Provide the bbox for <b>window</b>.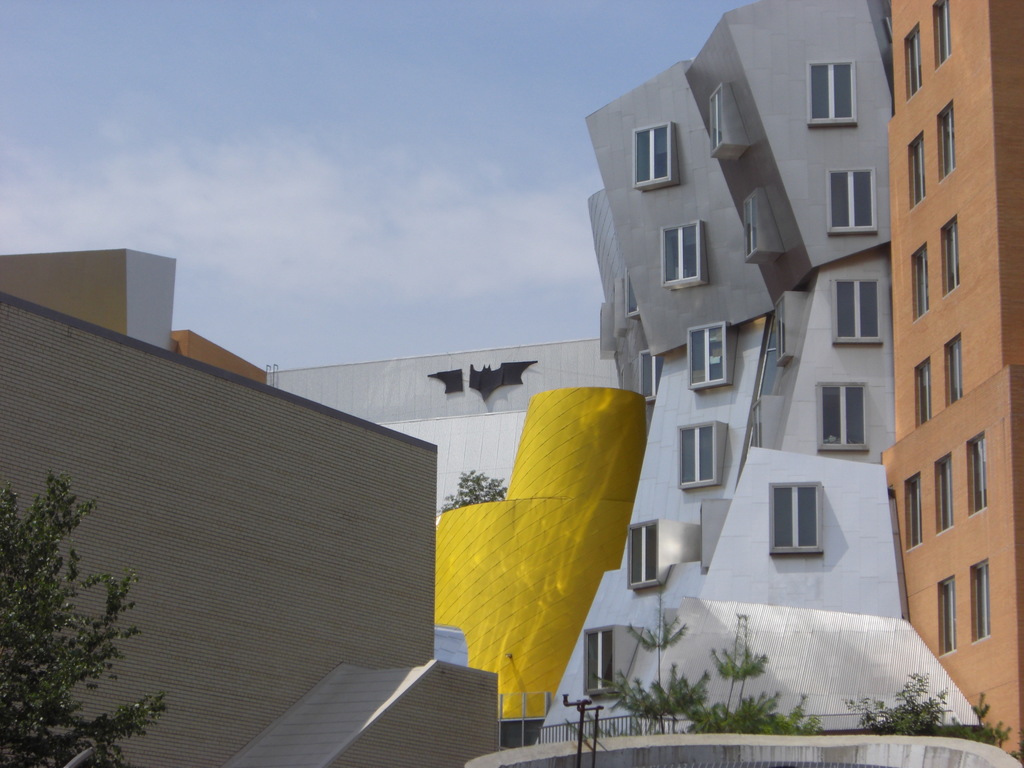
crop(677, 420, 717, 479).
